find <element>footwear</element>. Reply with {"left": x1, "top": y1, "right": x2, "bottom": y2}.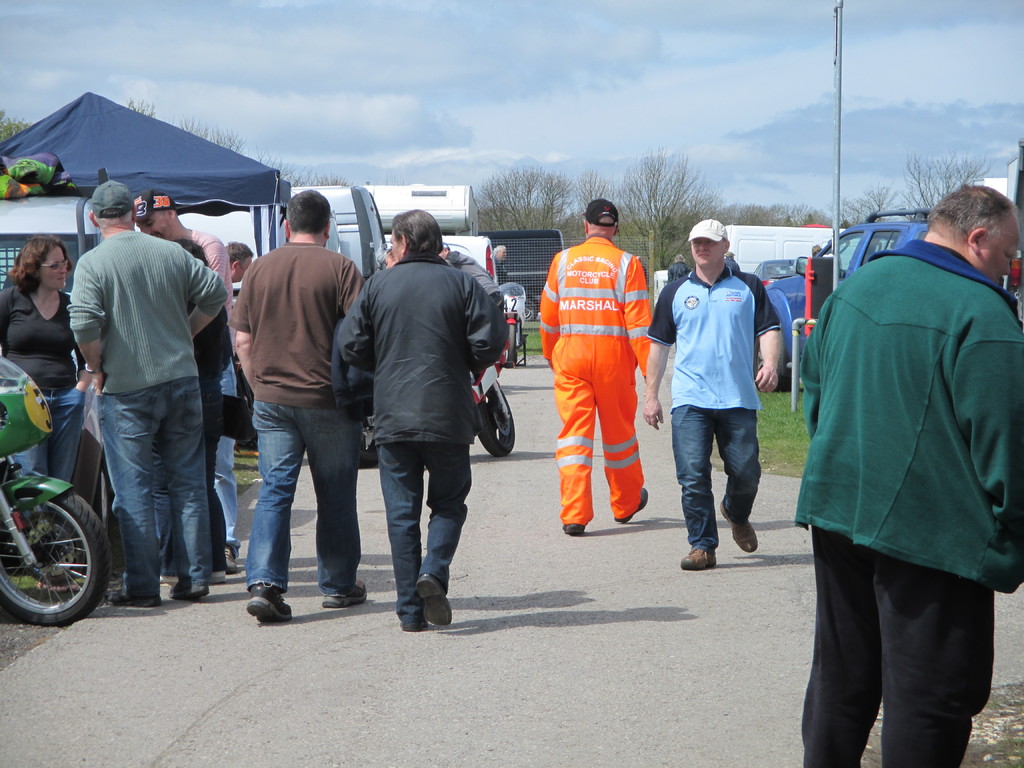
{"left": 171, "top": 578, "right": 211, "bottom": 602}.
